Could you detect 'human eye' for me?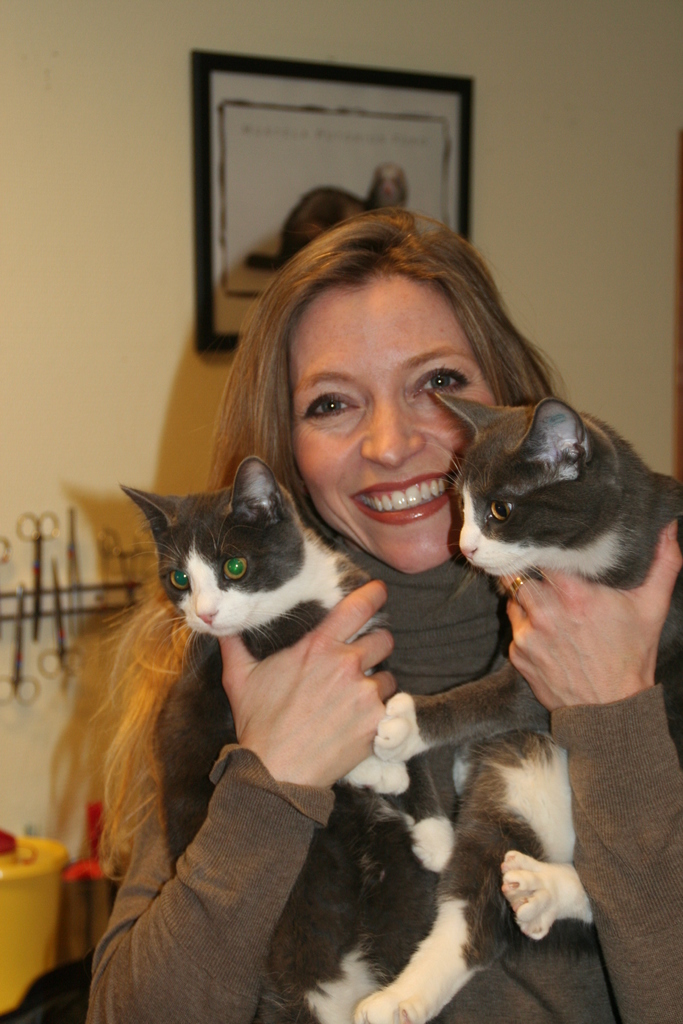
Detection result: region(300, 385, 360, 420).
